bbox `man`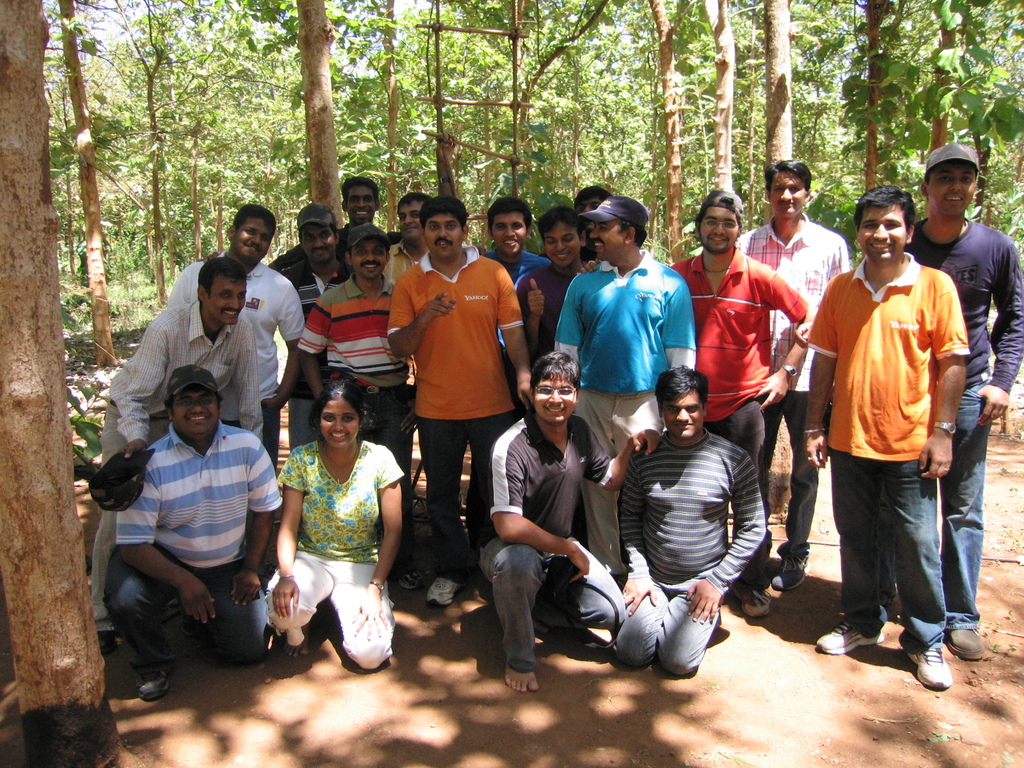
crop(121, 357, 287, 684)
